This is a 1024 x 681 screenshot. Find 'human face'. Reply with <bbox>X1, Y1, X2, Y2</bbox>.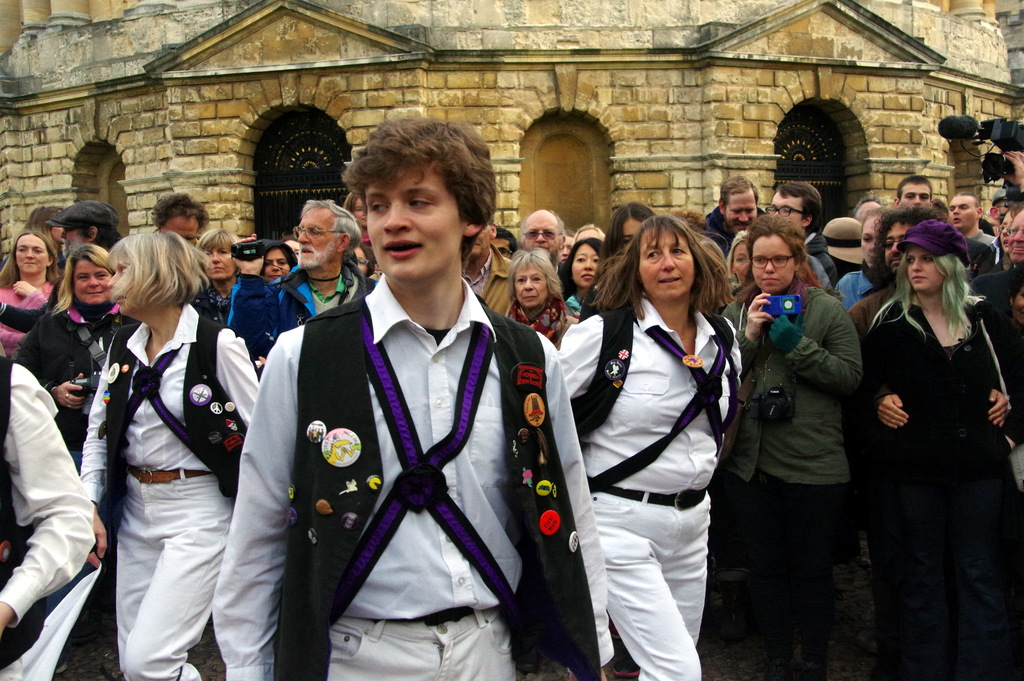
<bbox>355, 245, 367, 275</bbox>.
